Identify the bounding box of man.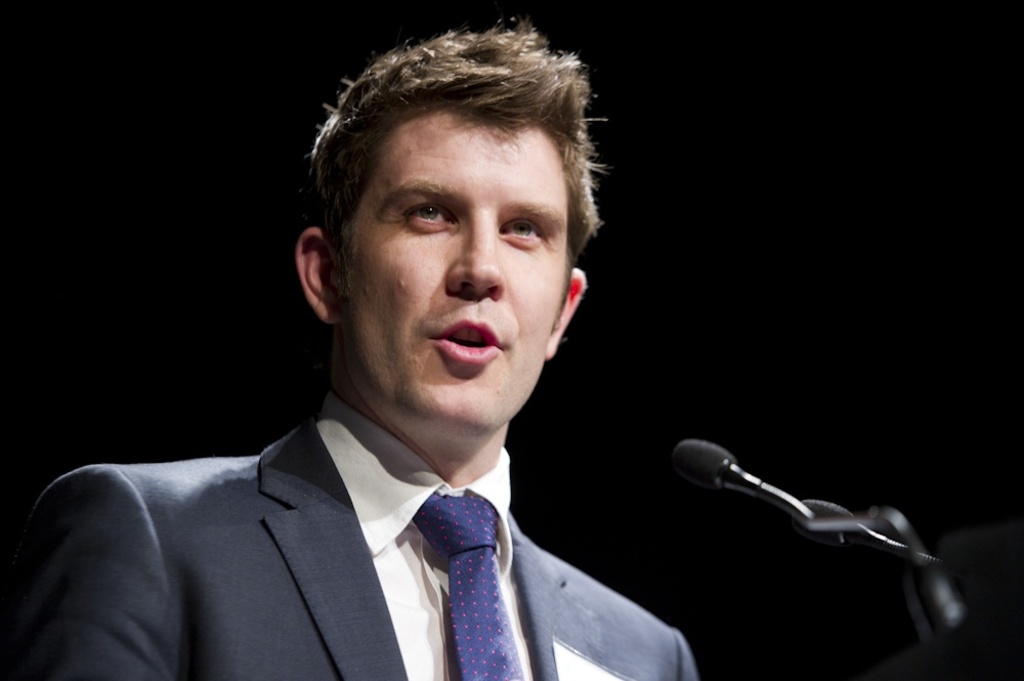
{"left": 30, "top": 52, "right": 730, "bottom": 675}.
